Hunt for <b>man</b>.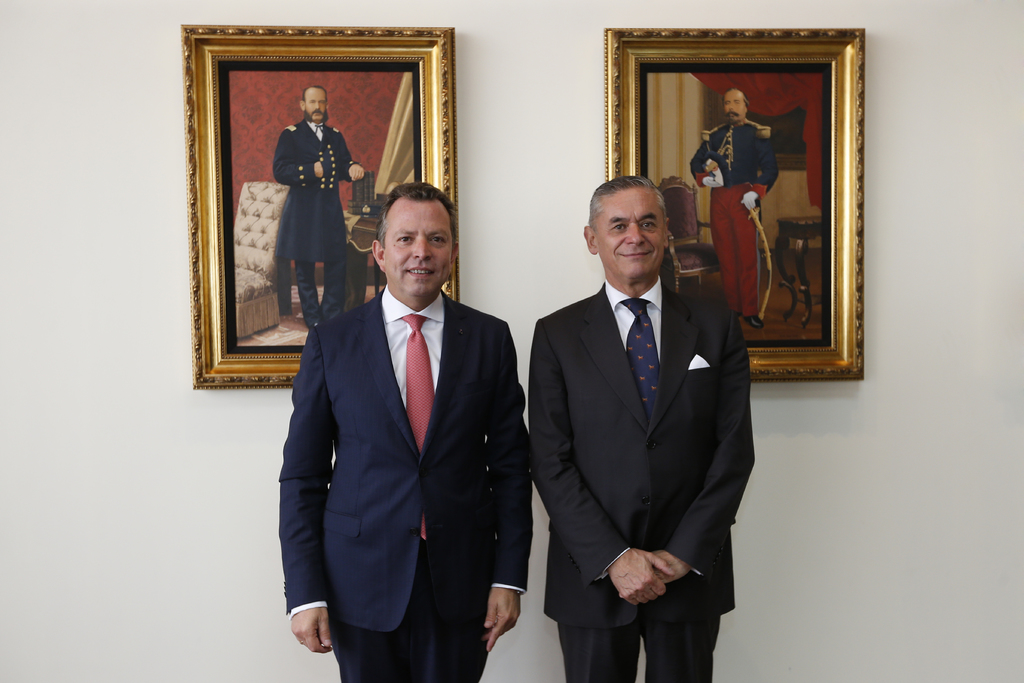
Hunted down at 684, 88, 777, 325.
